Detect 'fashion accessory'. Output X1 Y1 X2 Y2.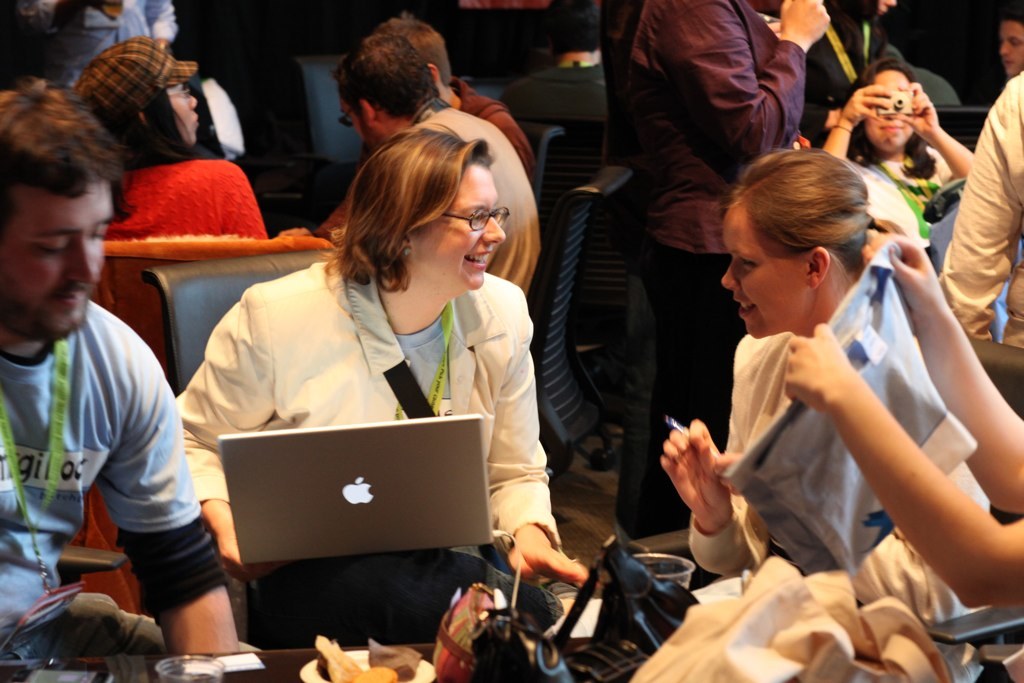
73 34 202 126.
